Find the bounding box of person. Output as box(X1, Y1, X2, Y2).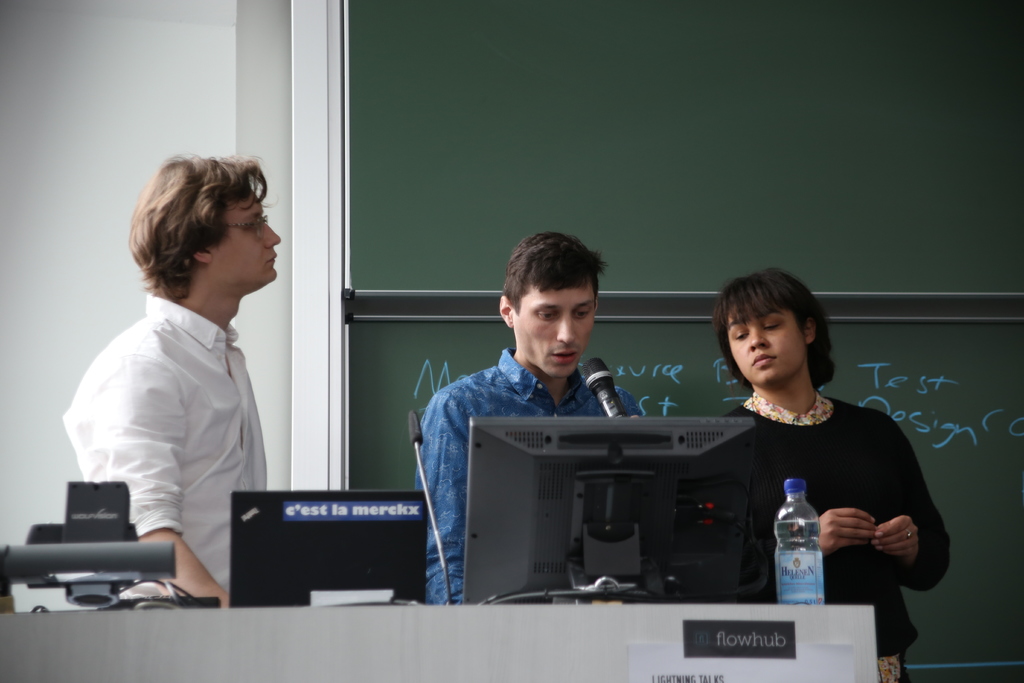
box(415, 234, 643, 598).
